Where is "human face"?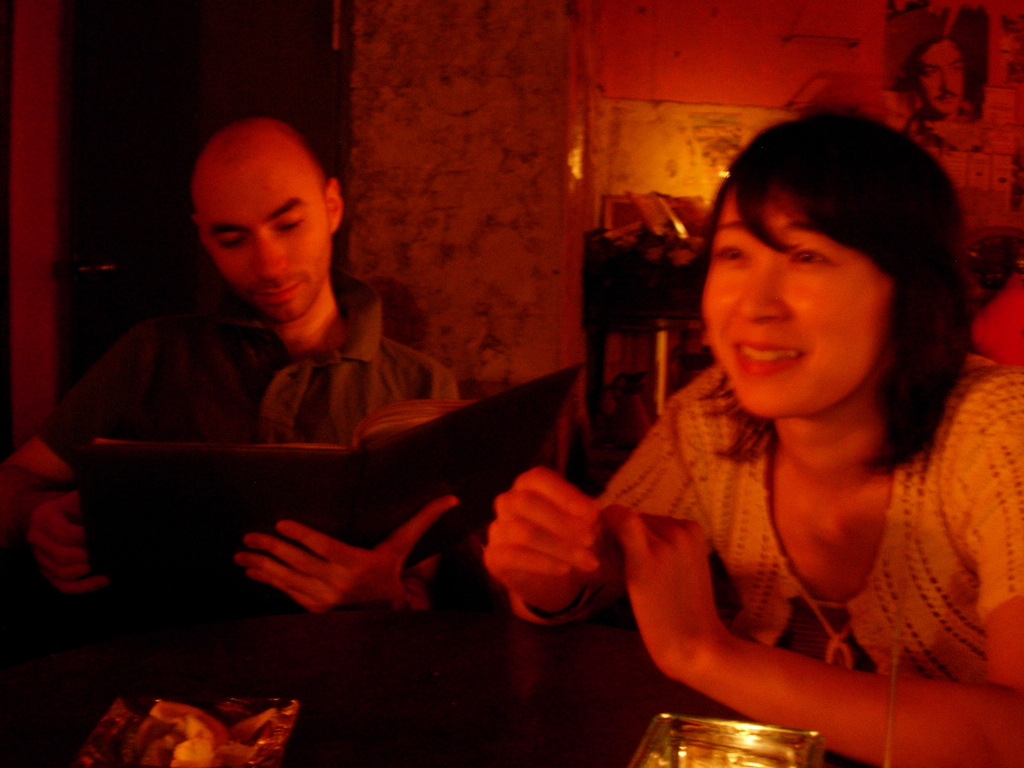
region(193, 157, 331, 325).
